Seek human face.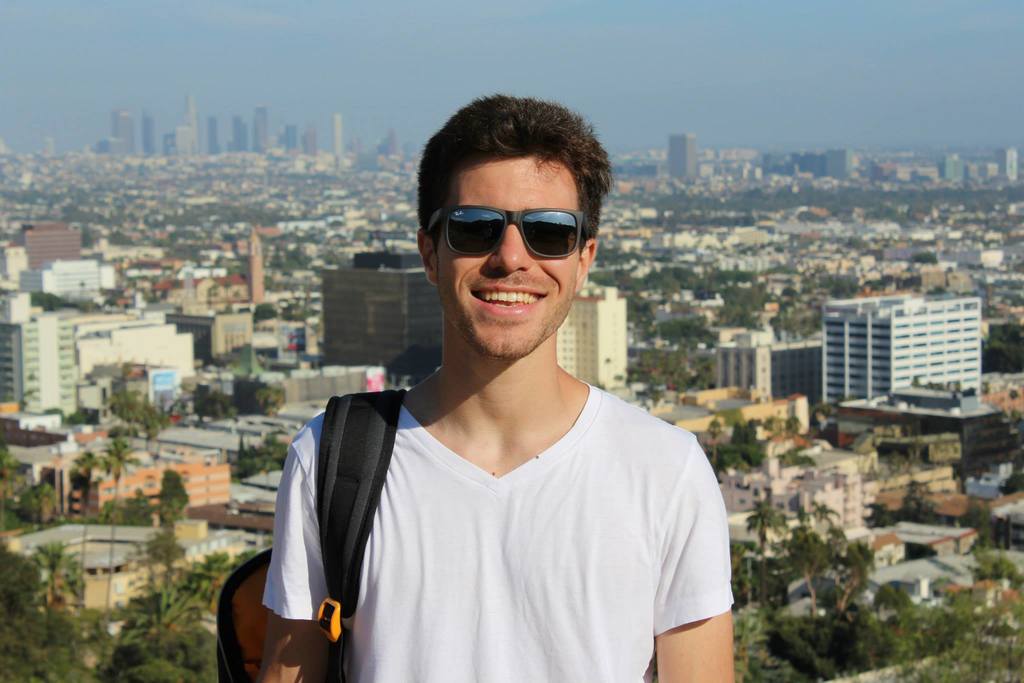
box(439, 157, 580, 358).
